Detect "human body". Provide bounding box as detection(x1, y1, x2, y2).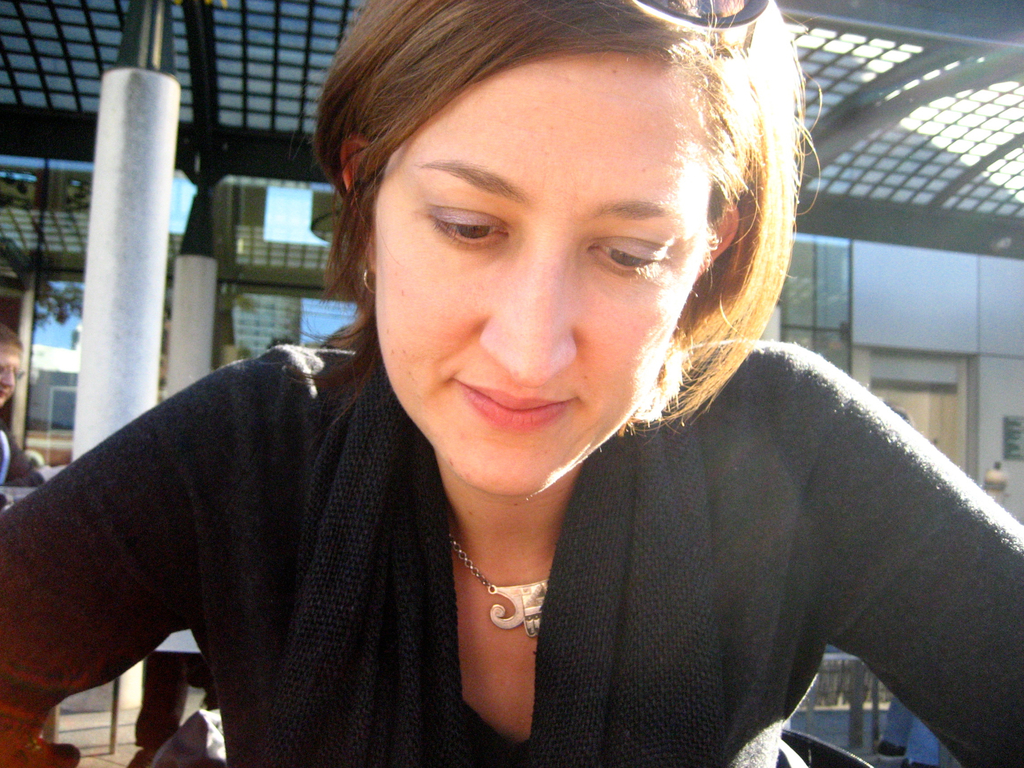
detection(0, 325, 31, 483).
